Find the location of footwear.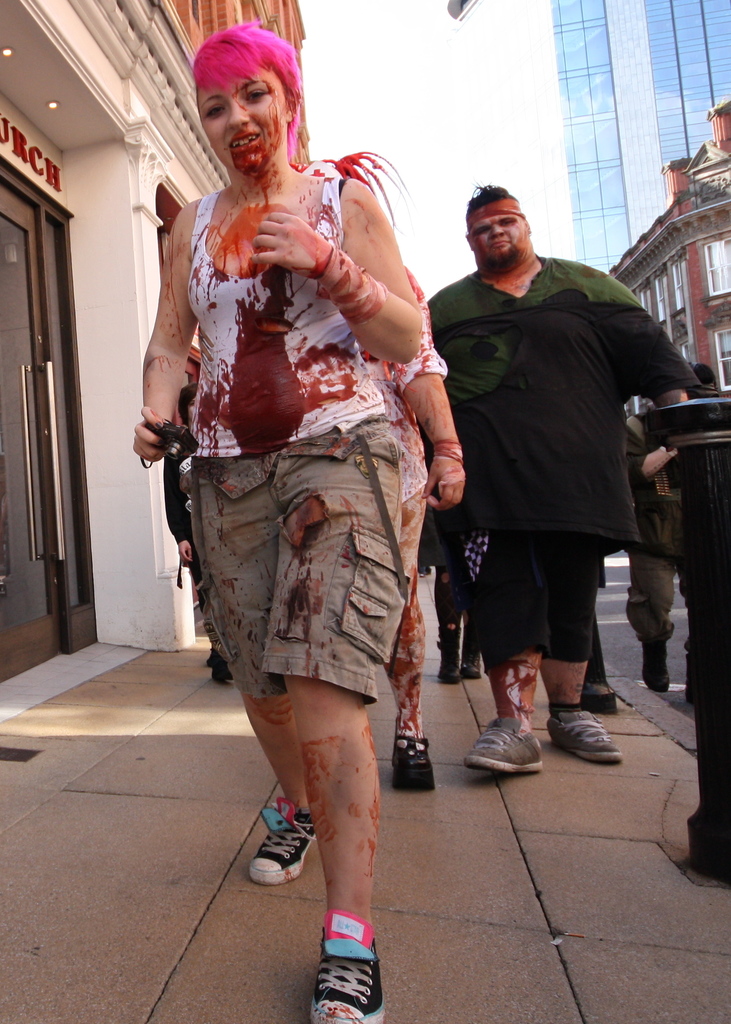
Location: left=545, top=708, right=622, bottom=764.
